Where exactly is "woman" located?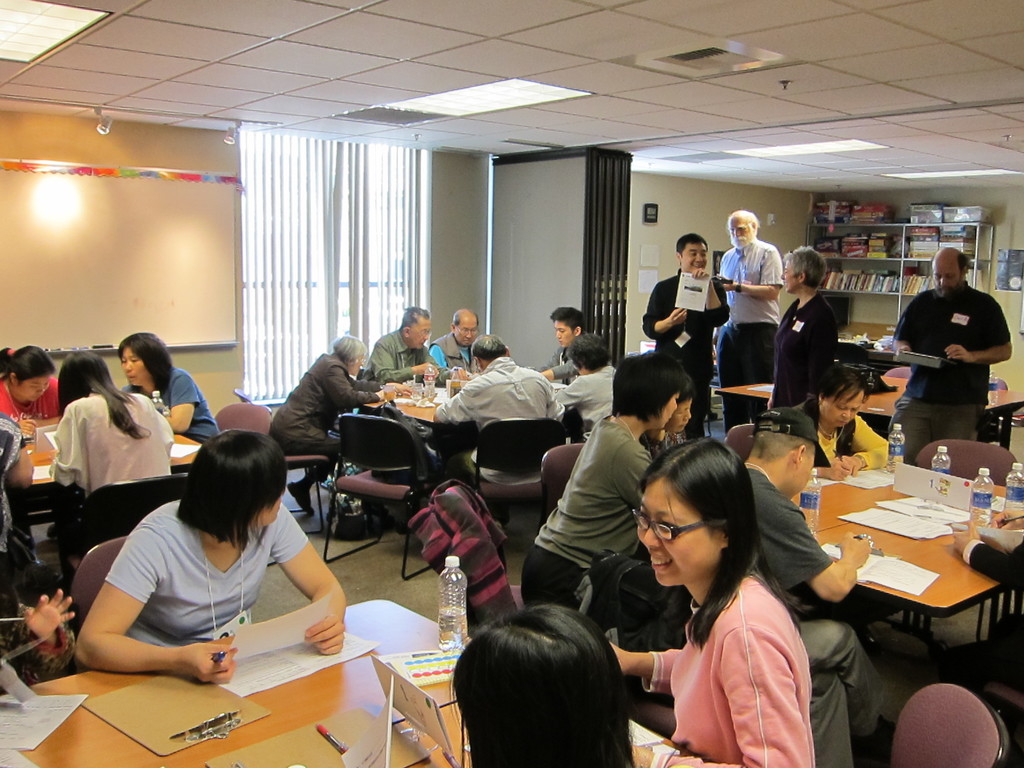
Its bounding box is <box>70,431,345,684</box>.
